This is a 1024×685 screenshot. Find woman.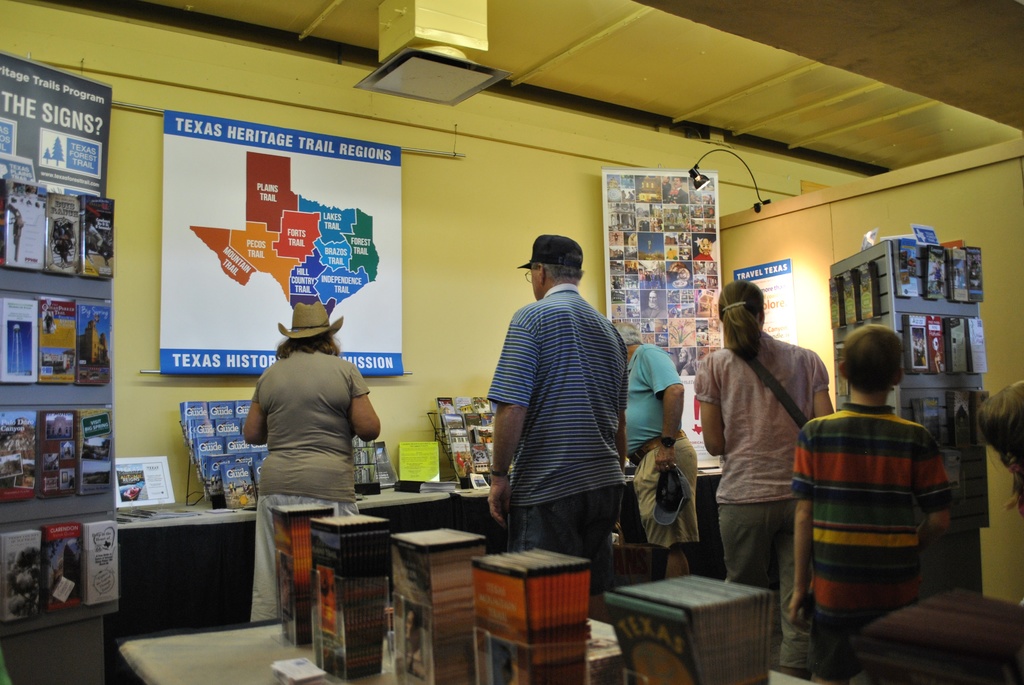
Bounding box: 236,295,383,627.
